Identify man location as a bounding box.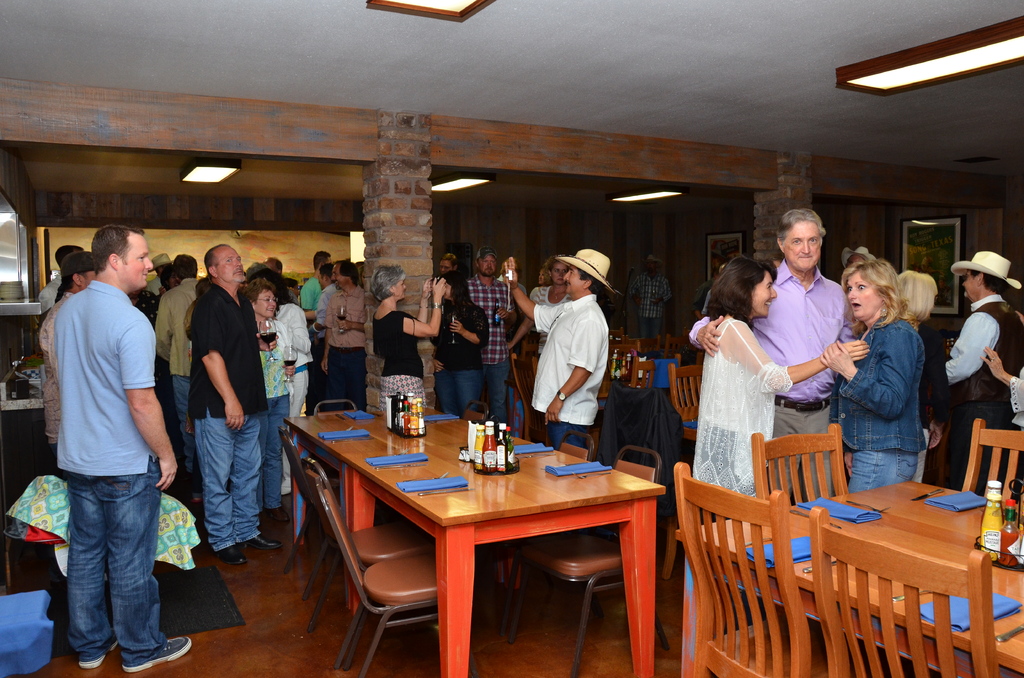
[940,253,1023,497].
